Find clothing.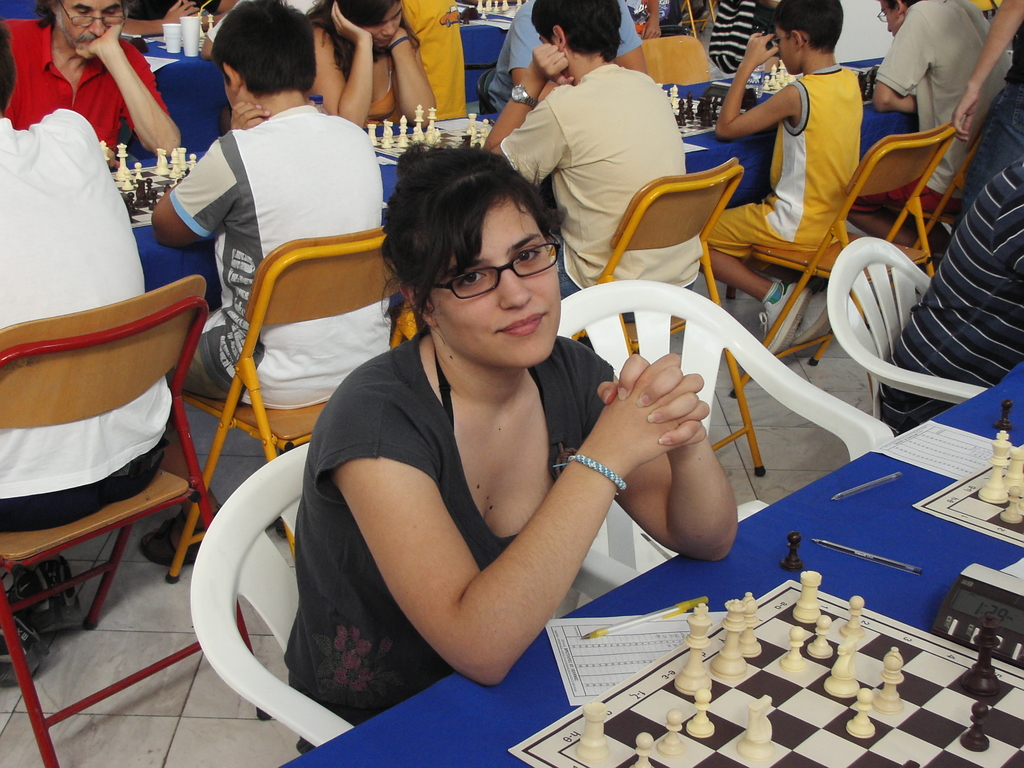
detection(364, 51, 406, 129).
